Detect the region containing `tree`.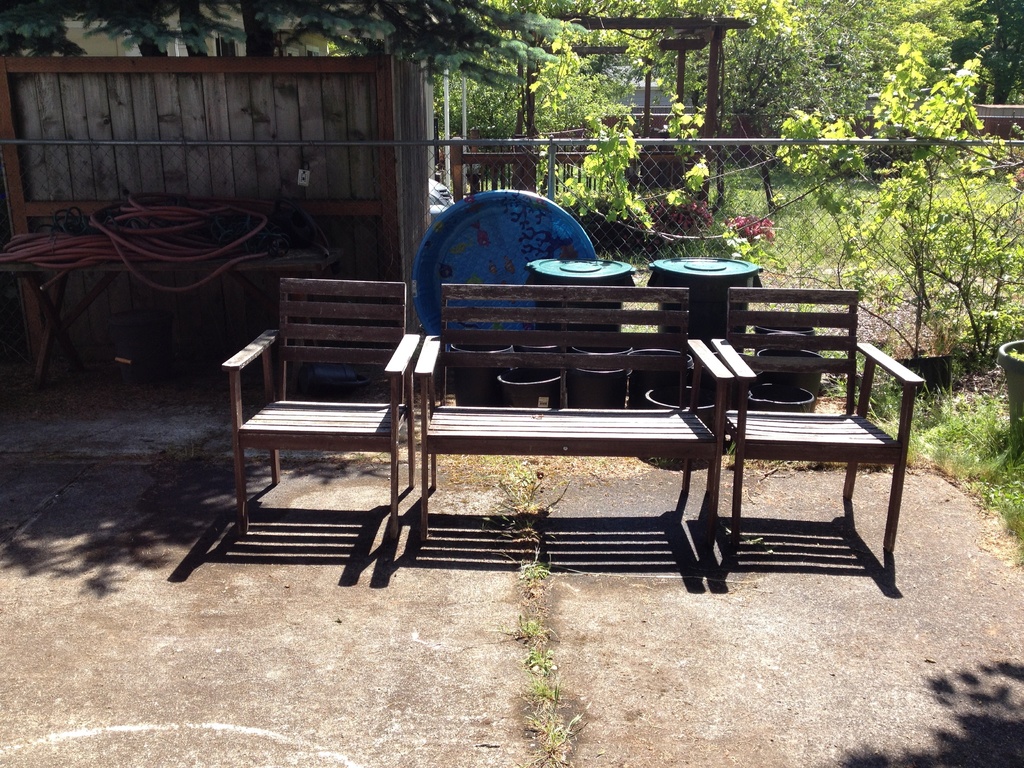
BBox(956, 0, 1023, 100).
